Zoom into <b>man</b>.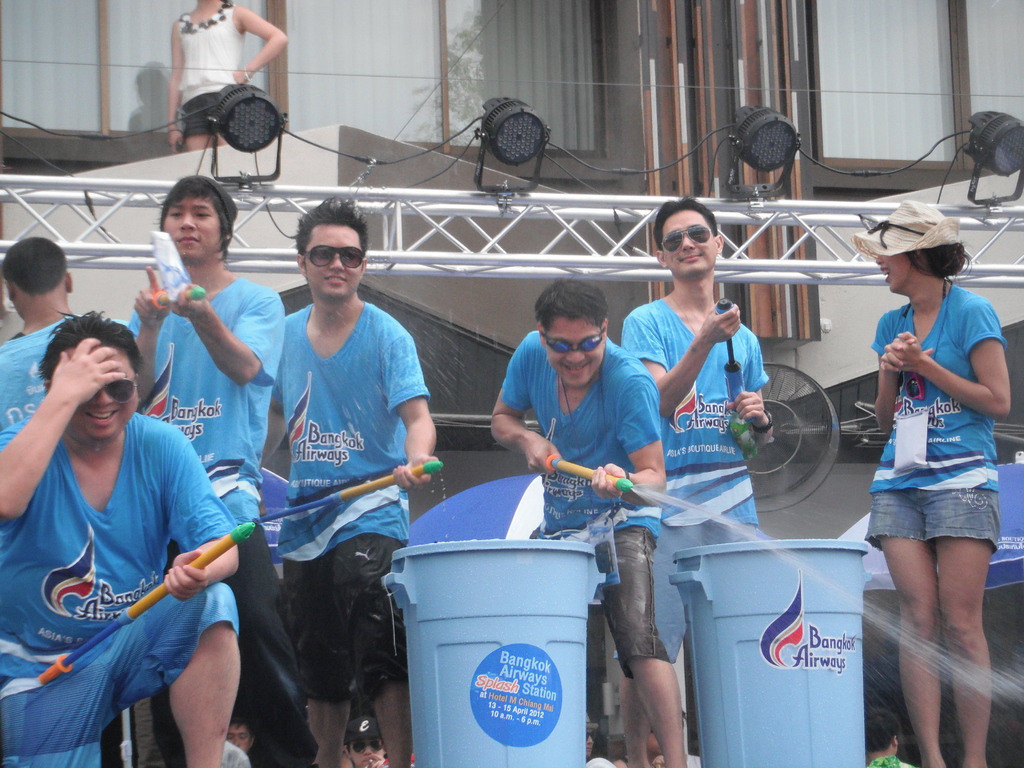
Zoom target: rect(127, 173, 313, 767).
